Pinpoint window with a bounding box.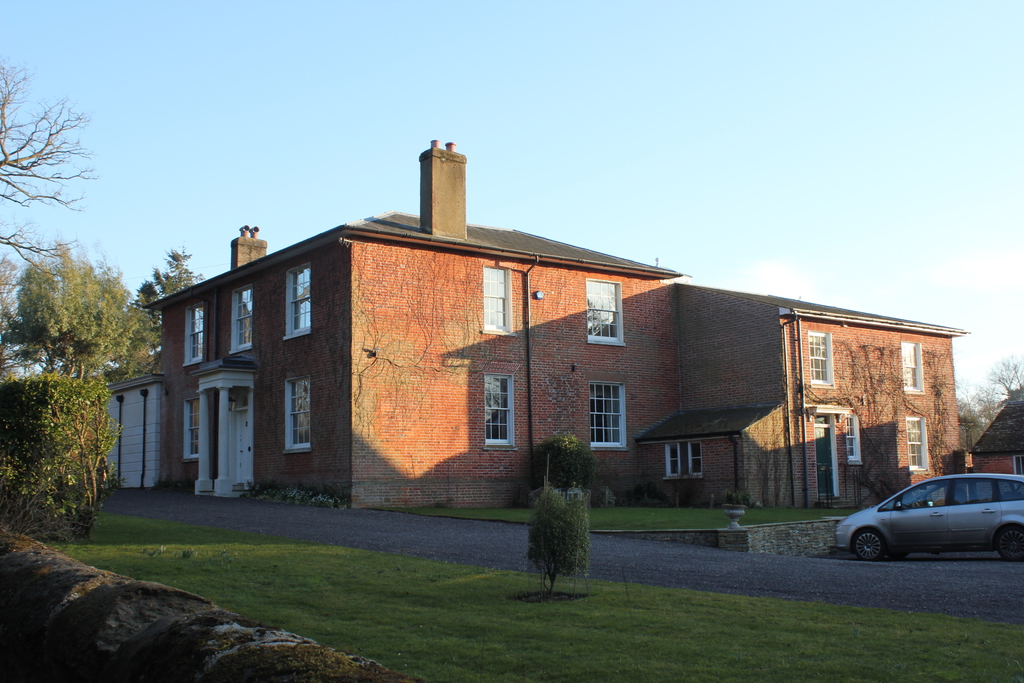
select_region(584, 382, 627, 443).
